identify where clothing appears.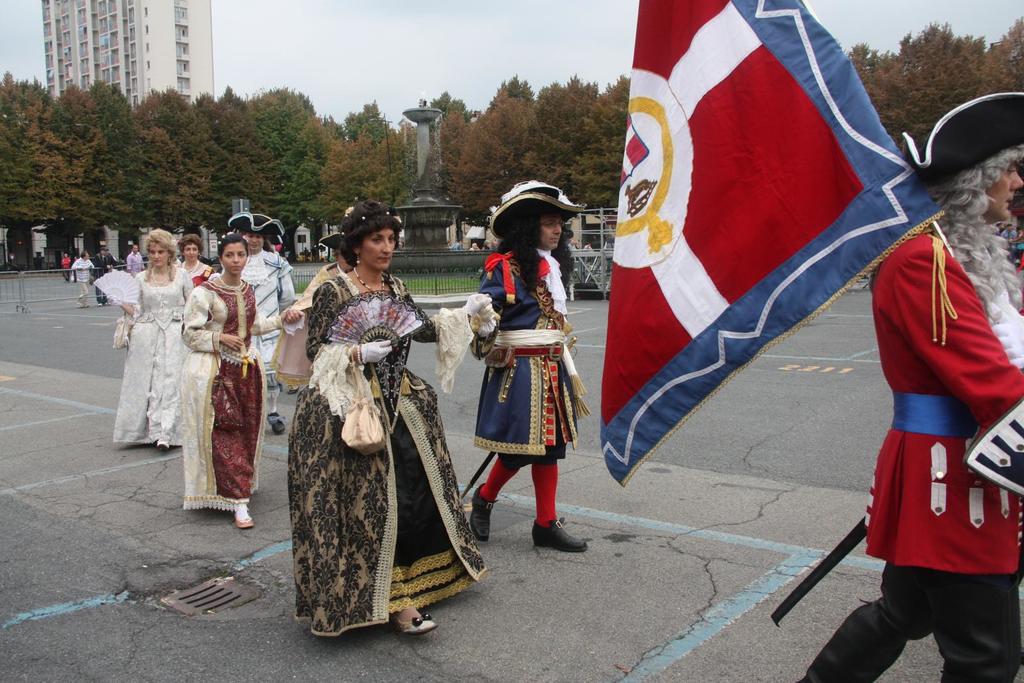
Appears at l=184, t=277, r=269, b=517.
